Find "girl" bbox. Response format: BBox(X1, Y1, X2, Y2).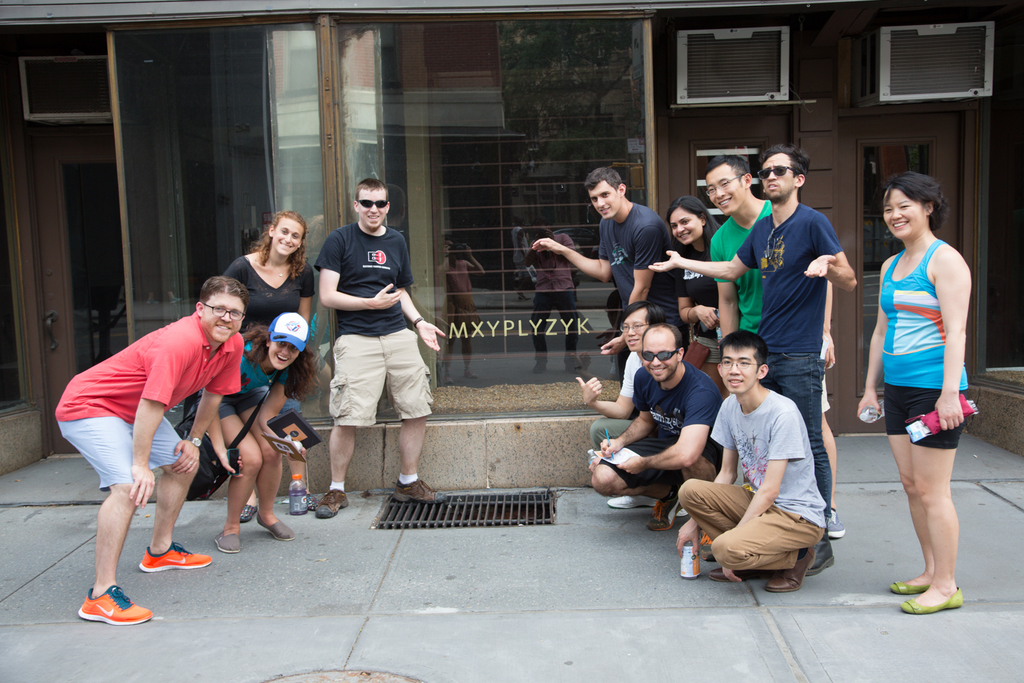
BBox(855, 168, 973, 618).
